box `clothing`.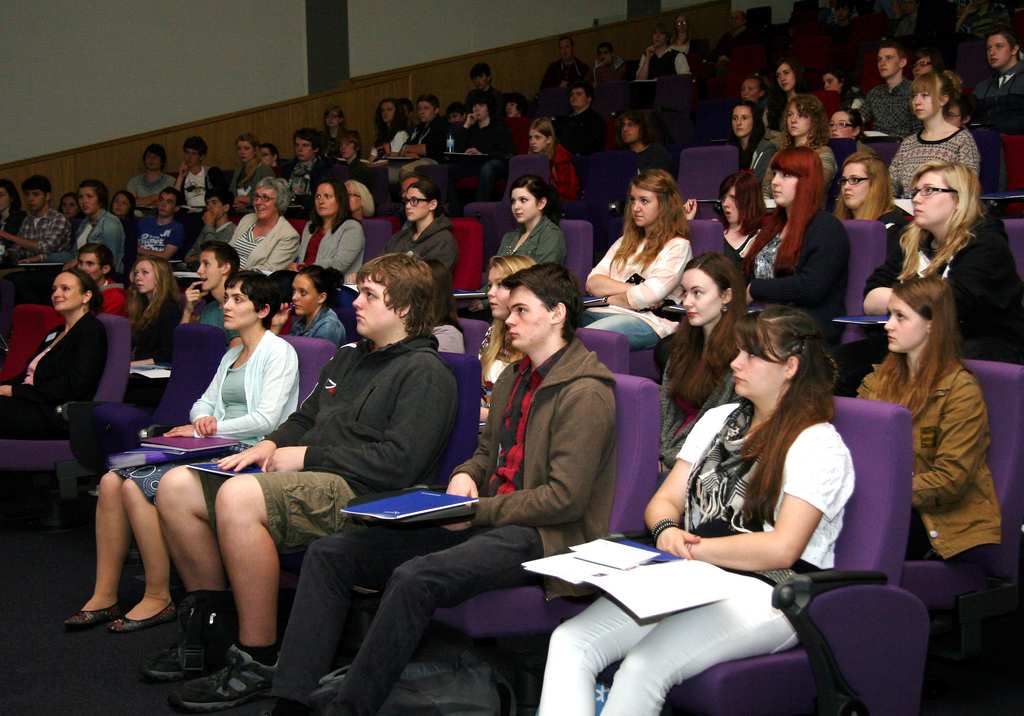
<region>888, 119, 983, 208</region>.
